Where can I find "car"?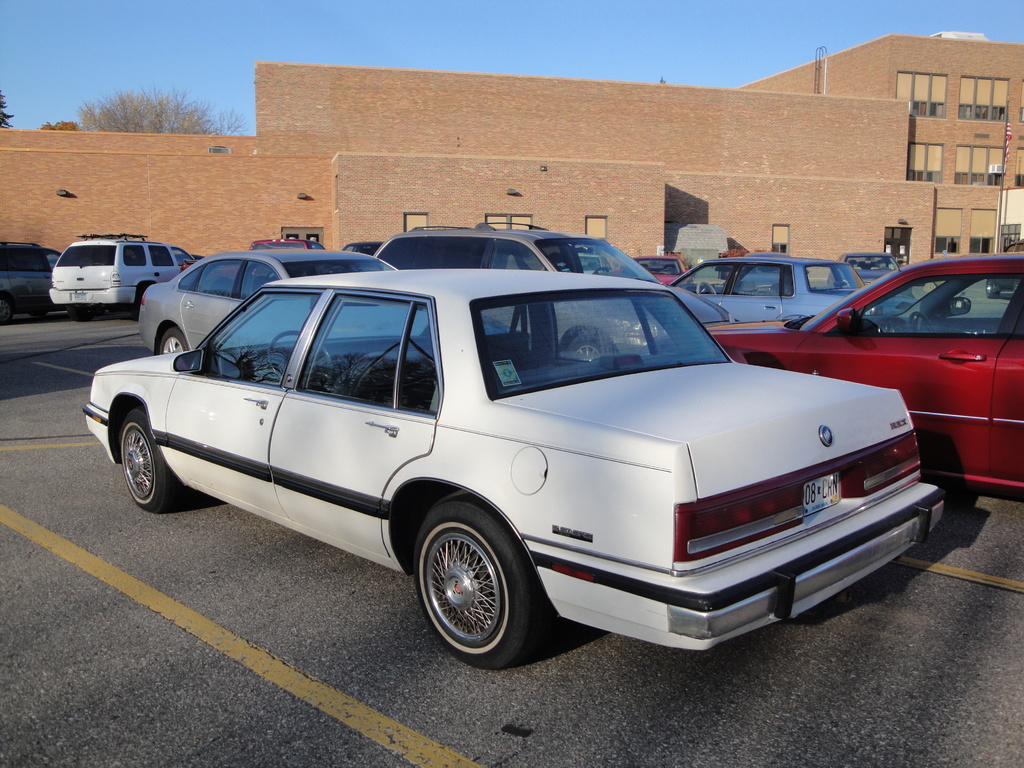
You can find it at [36,230,195,317].
